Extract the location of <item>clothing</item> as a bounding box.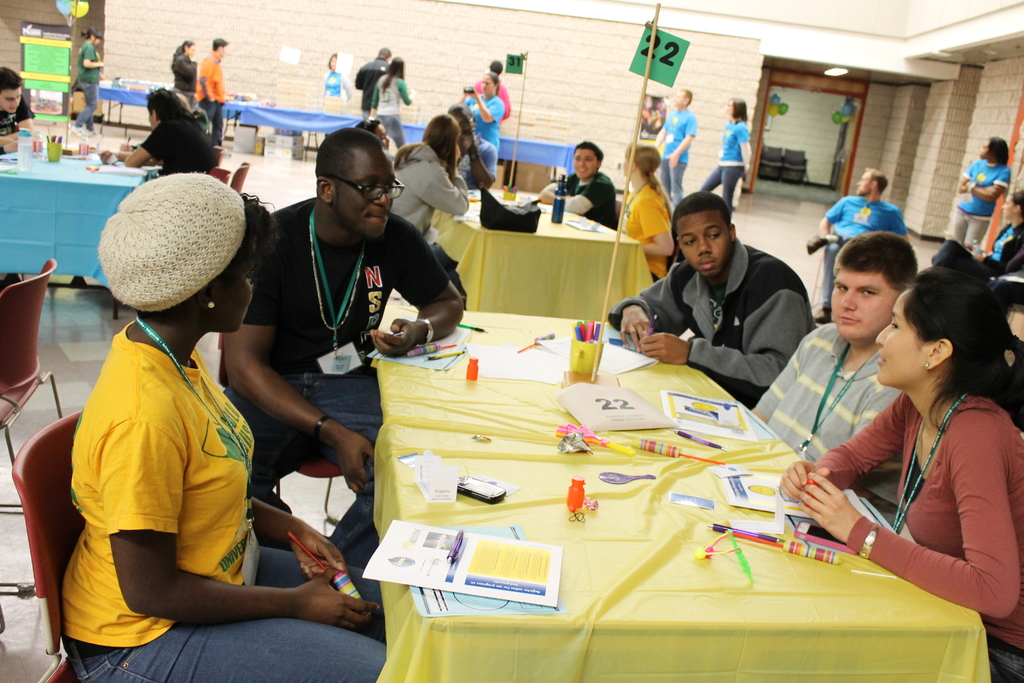
box=[74, 45, 102, 133].
